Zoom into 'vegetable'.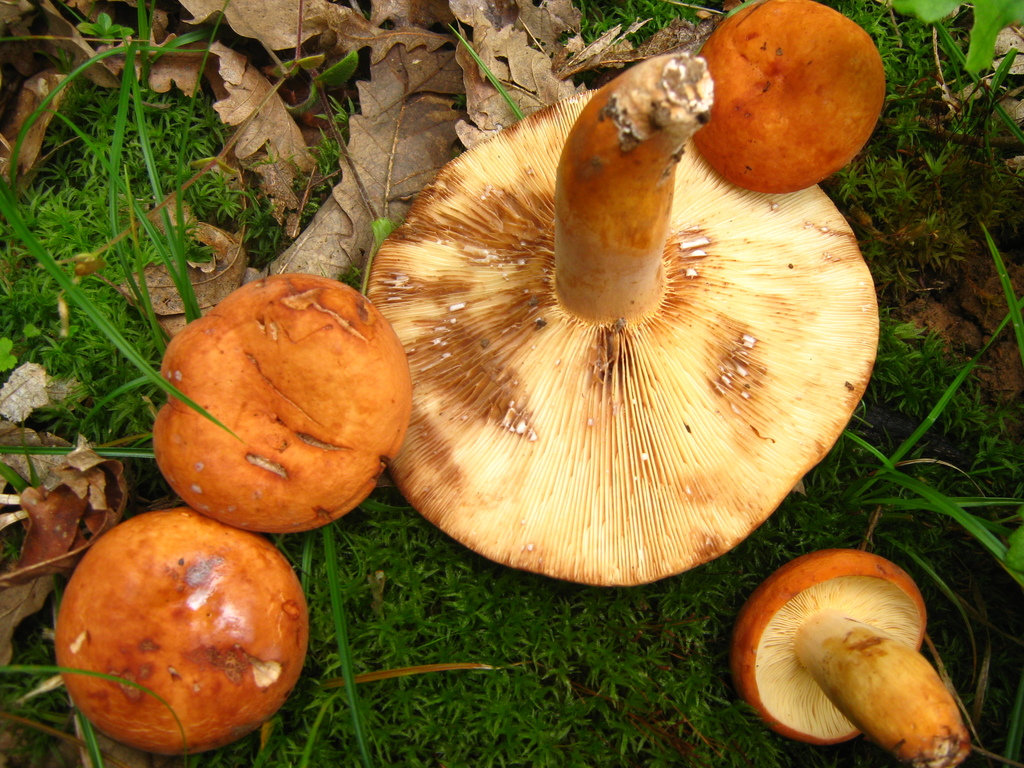
Zoom target: <bbox>733, 547, 968, 767</bbox>.
